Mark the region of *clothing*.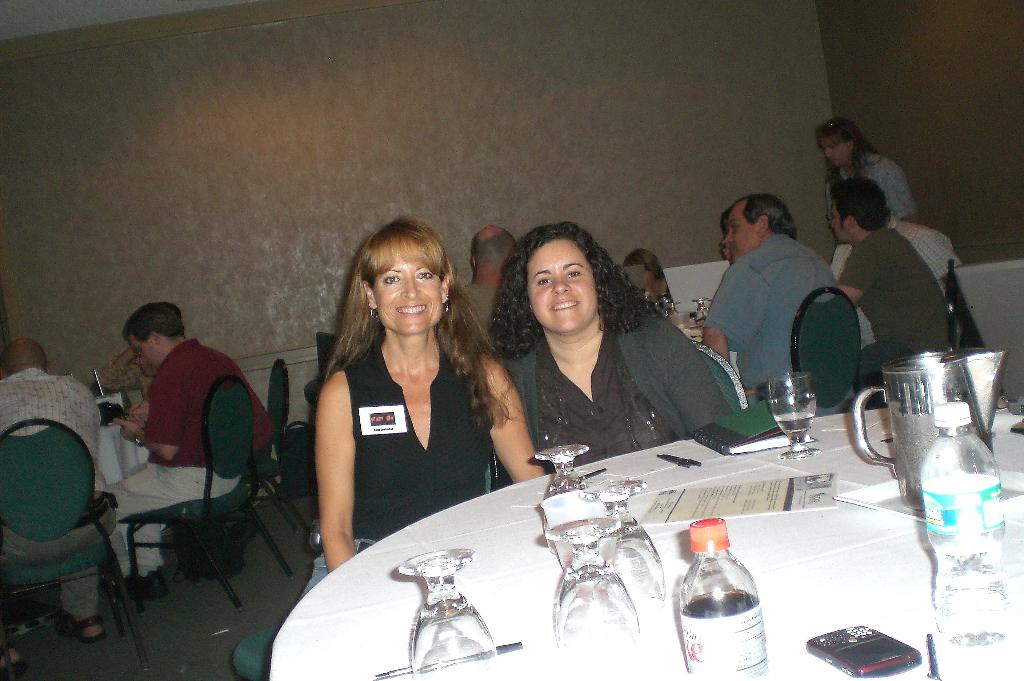
Region: [828, 218, 963, 355].
